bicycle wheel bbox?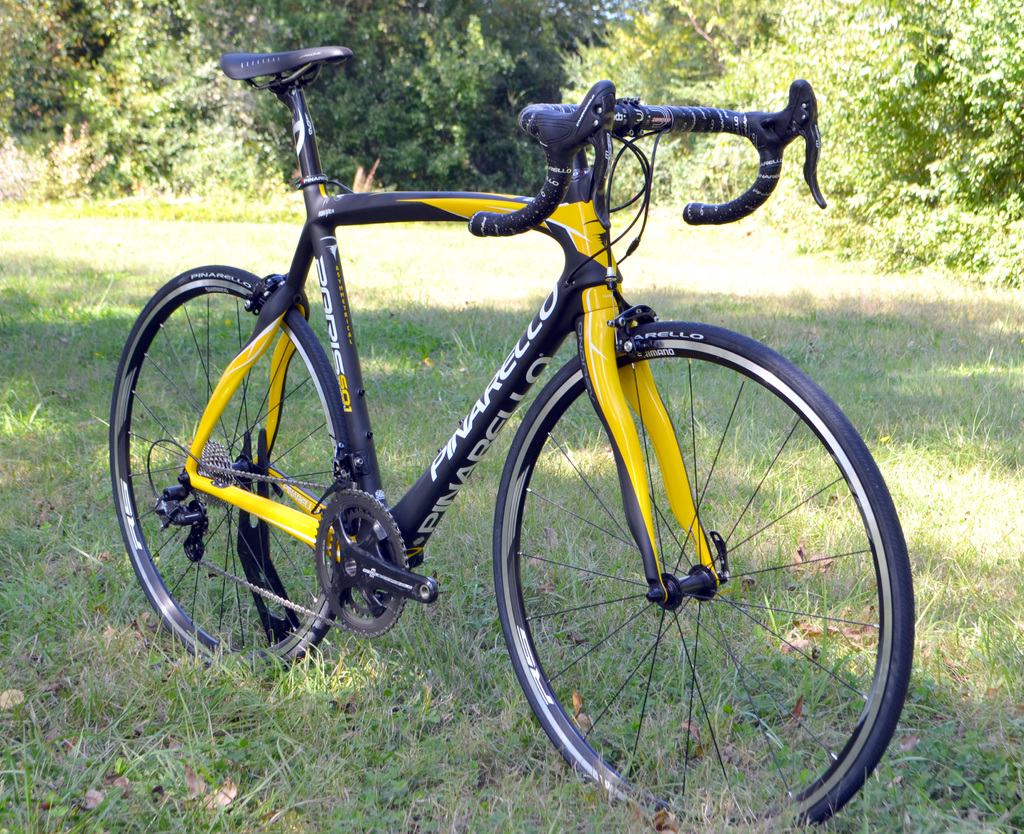
l=107, t=261, r=346, b=671
